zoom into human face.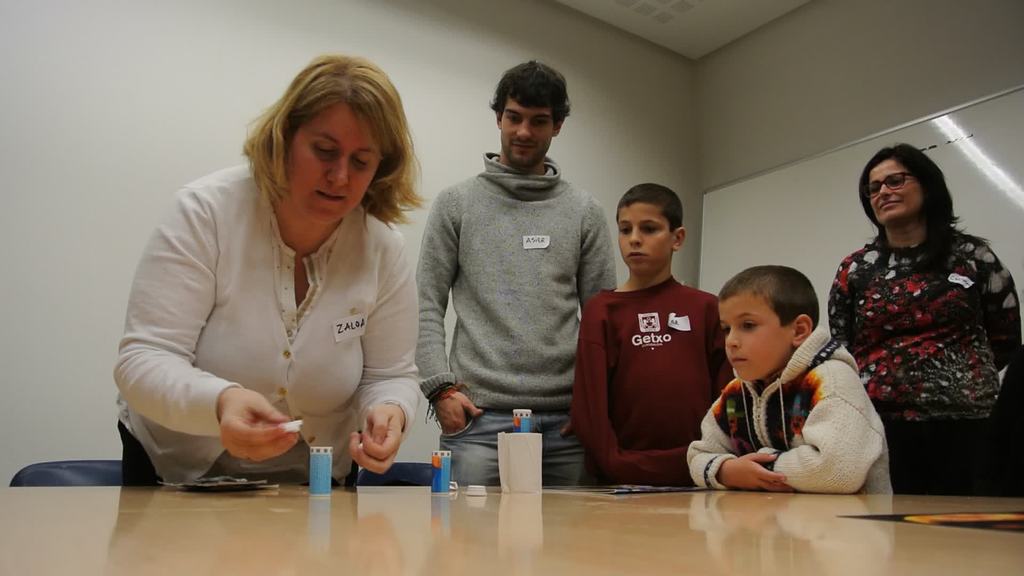
Zoom target: detection(499, 93, 551, 168).
